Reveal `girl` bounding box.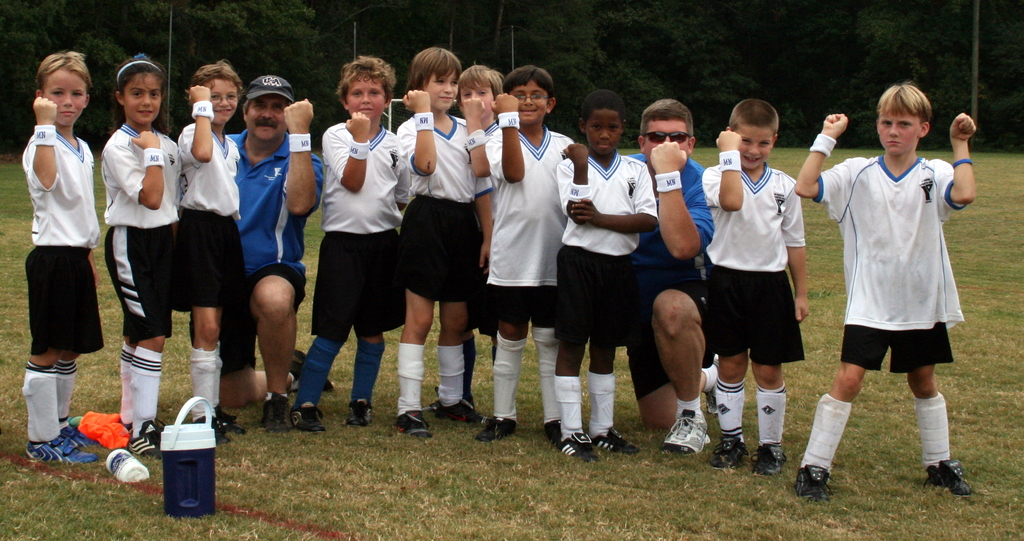
Revealed: BBox(104, 53, 180, 460).
